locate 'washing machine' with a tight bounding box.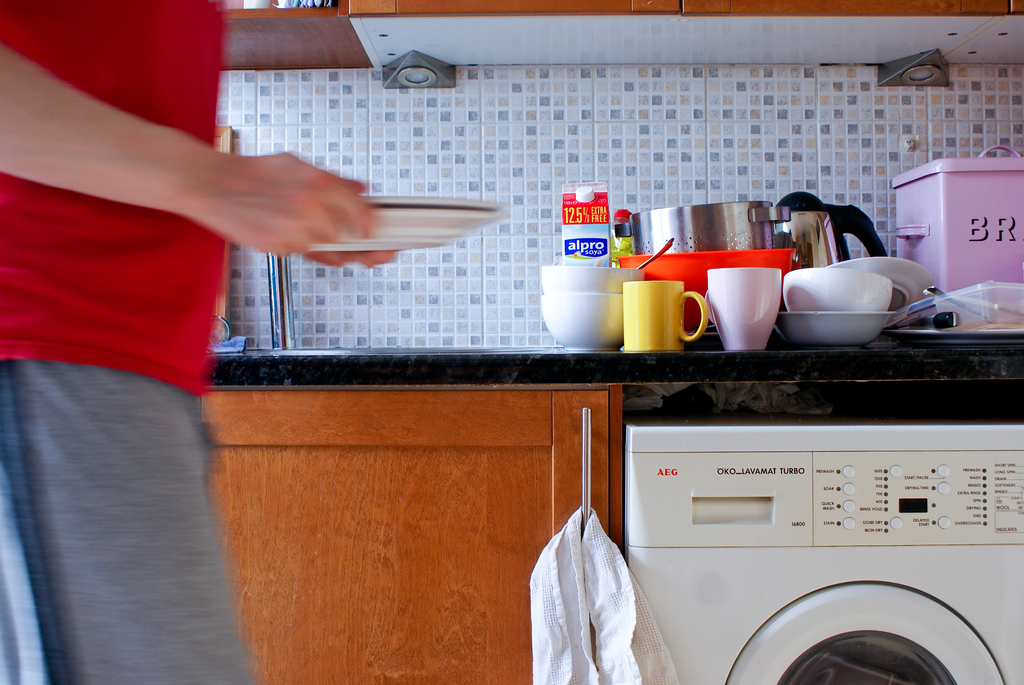
<box>623,418,1023,684</box>.
